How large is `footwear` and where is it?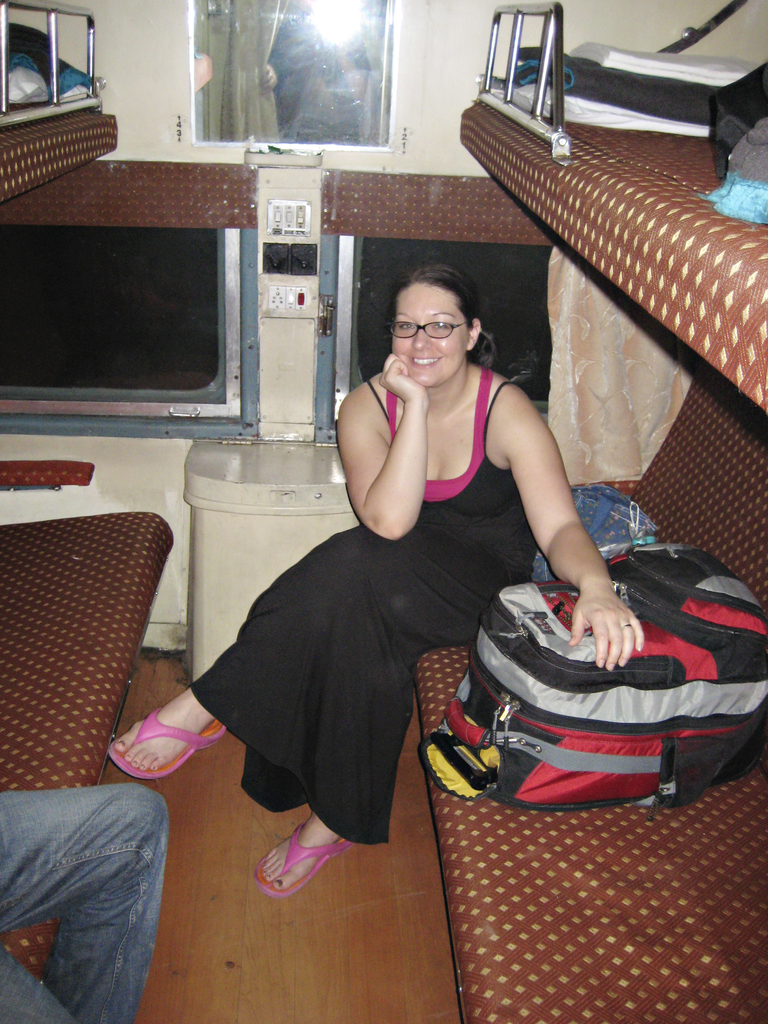
Bounding box: box=[255, 827, 348, 899].
